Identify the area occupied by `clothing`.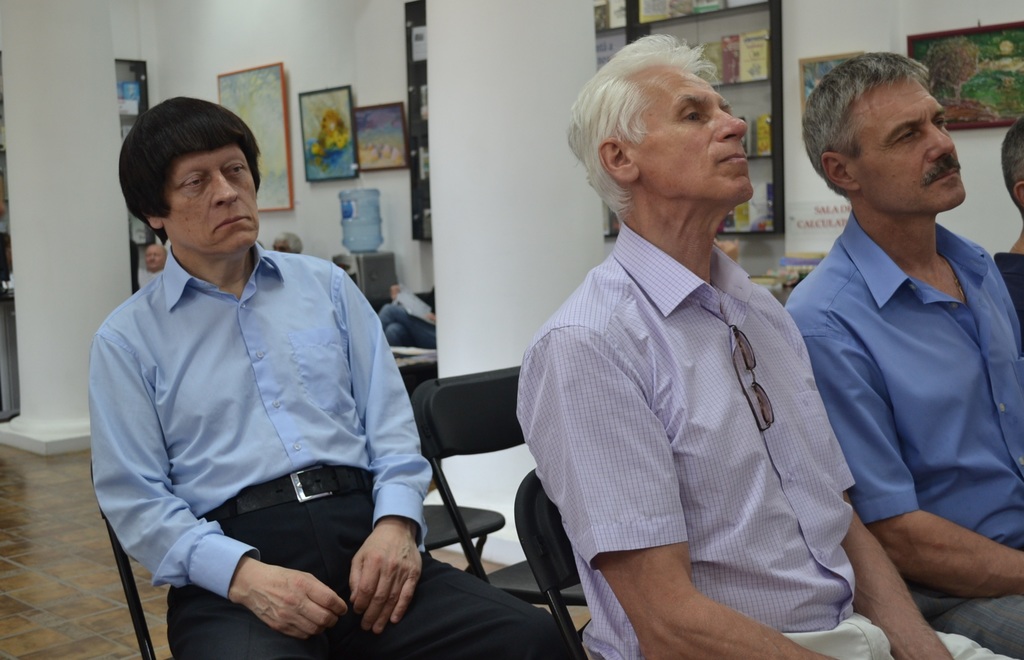
Area: 381,293,436,350.
